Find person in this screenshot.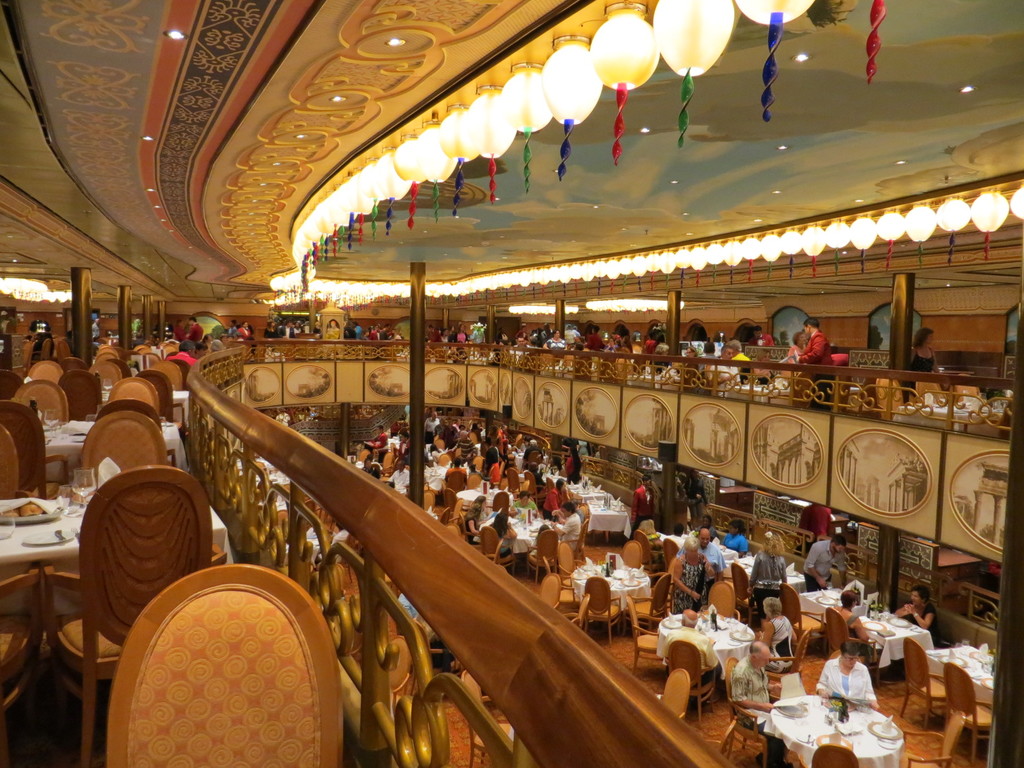
The bounding box for person is <box>165,342,201,377</box>.
